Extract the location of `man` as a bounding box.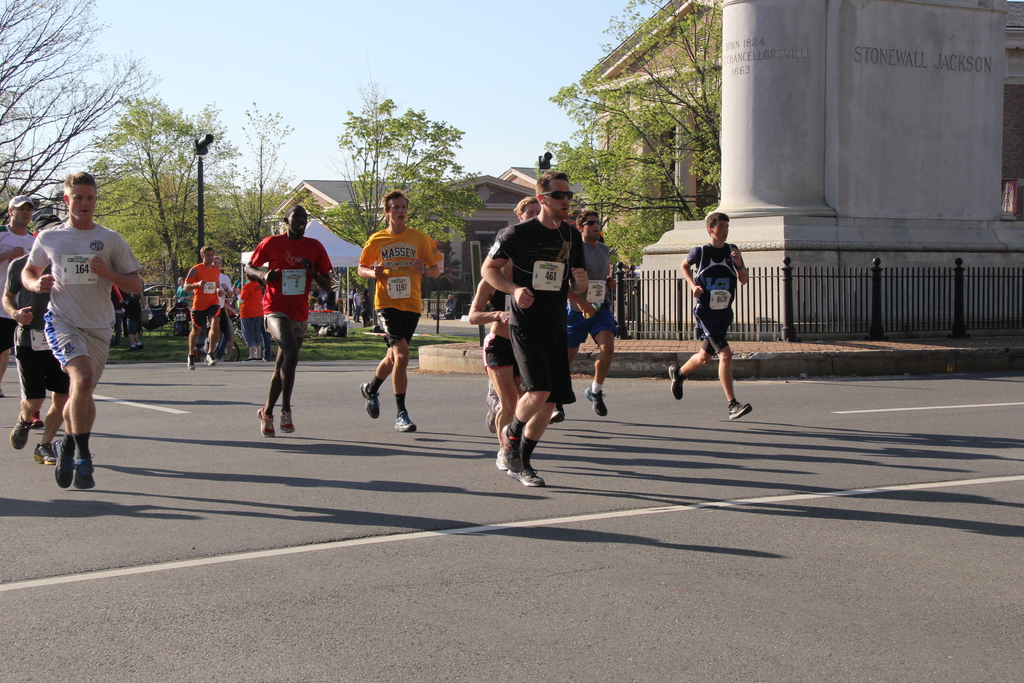
box=[0, 213, 73, 461].
